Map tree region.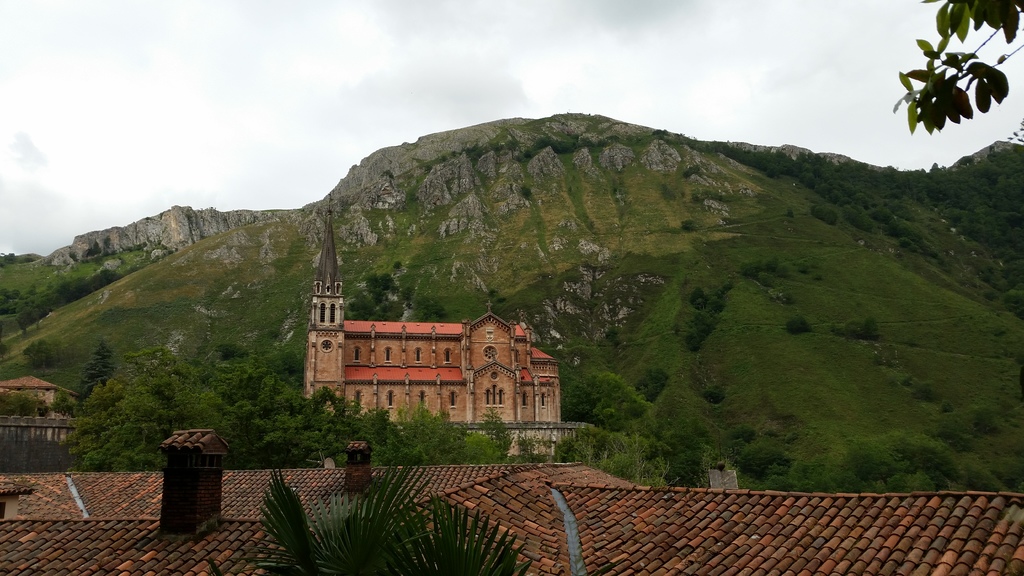
Mapped to detection(246, 458, 535, 575).
